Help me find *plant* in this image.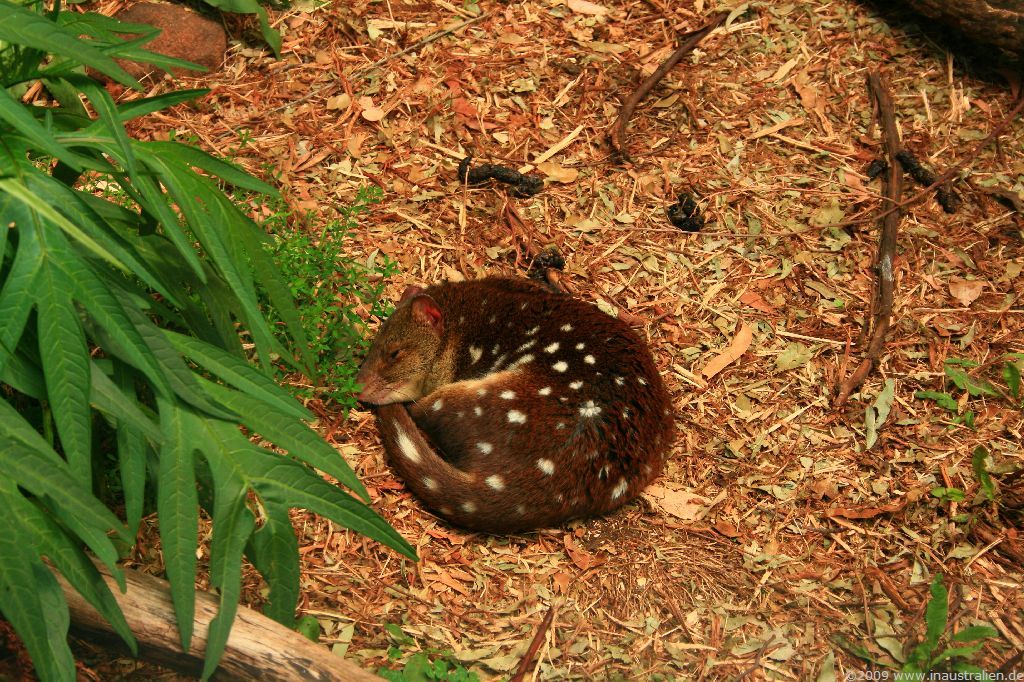
Found it: l=424, t=0, r=1023, b=681.
